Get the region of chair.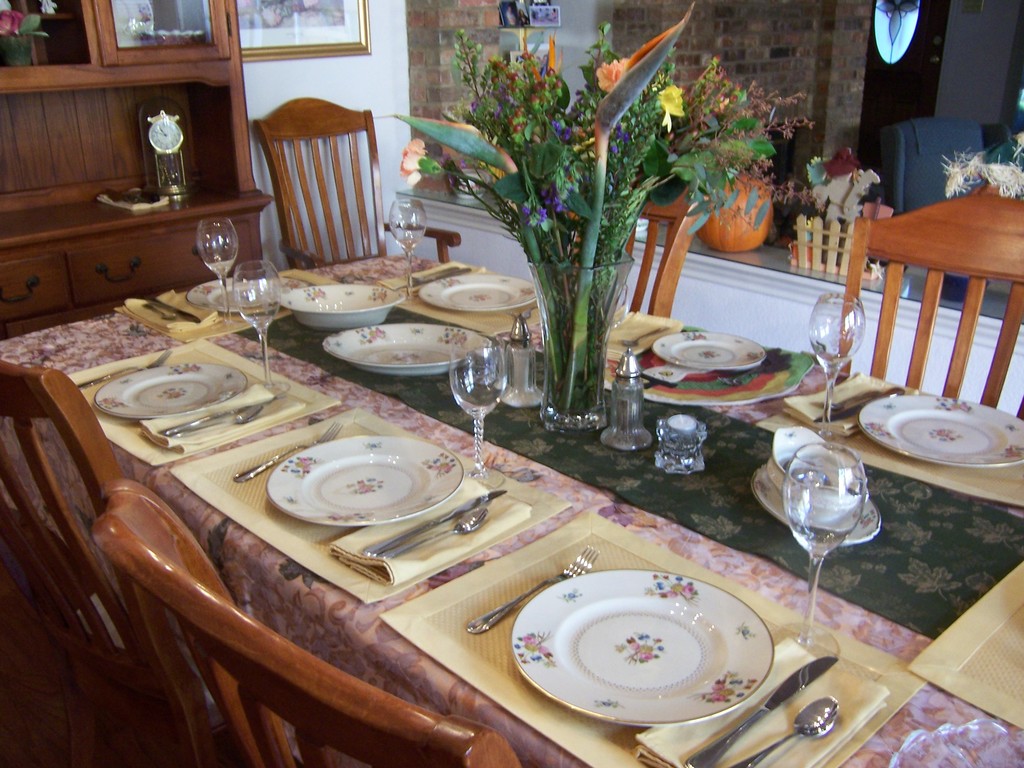
<bbox>881, 118, 982, 216</bbox>.
